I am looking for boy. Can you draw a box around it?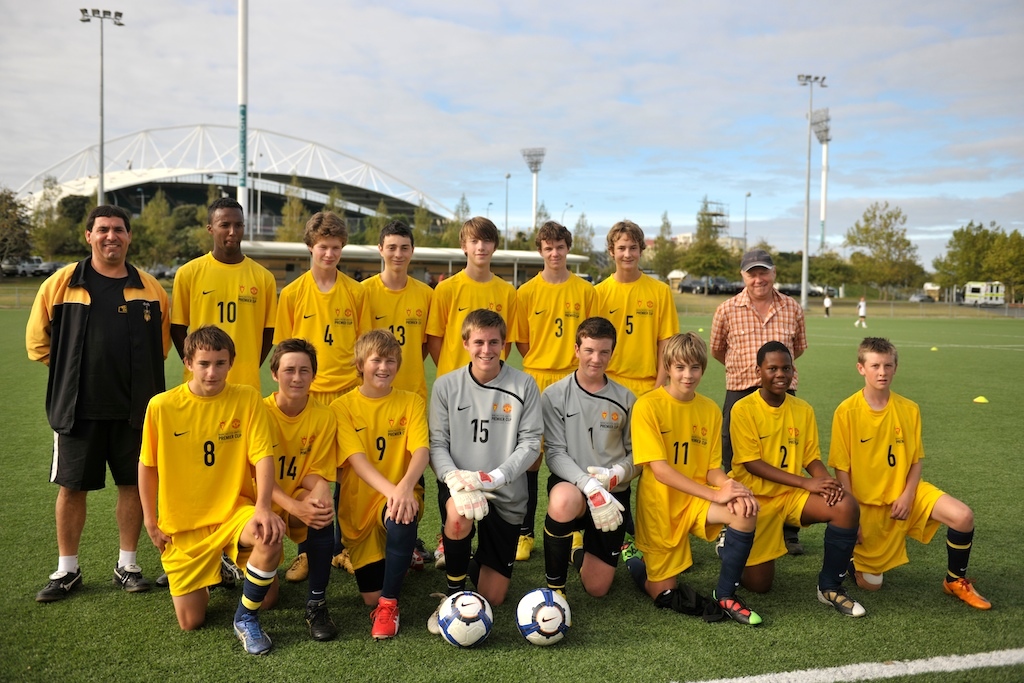
Sure, the bounding box is rect(159, 196, 278, 582).
